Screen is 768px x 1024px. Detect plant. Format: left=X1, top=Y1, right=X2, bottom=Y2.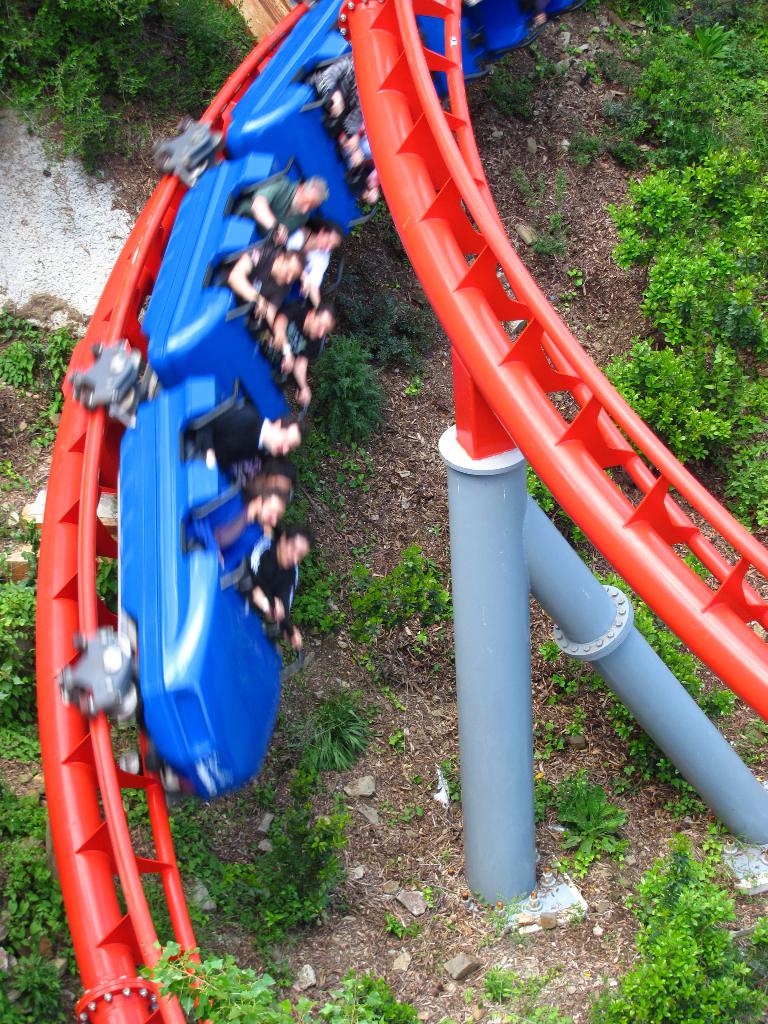
left=0, top=456, right=21, bottom=509.
